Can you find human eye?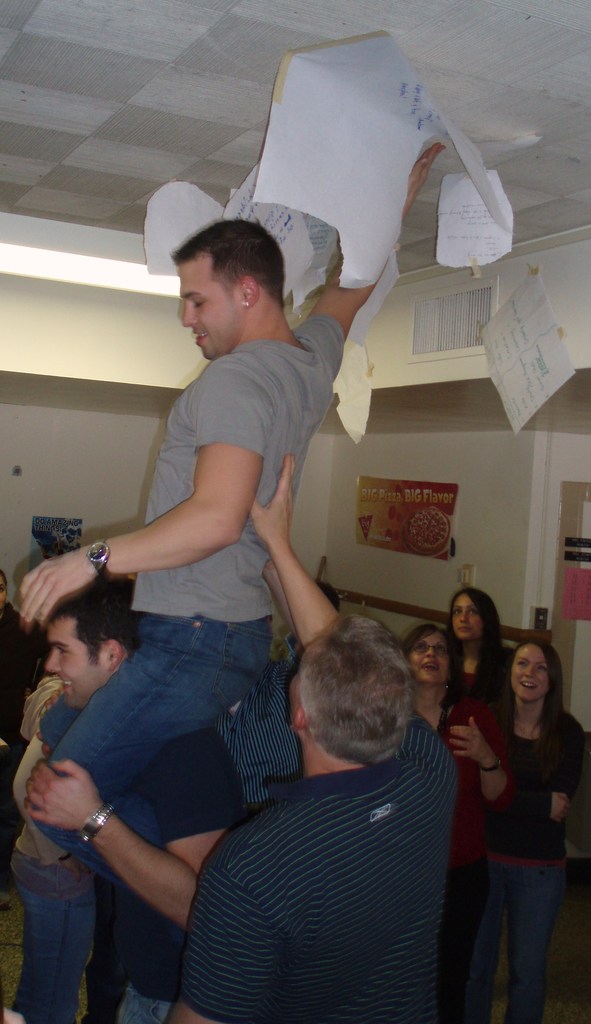
Yes, bounding box: (left=514, top=660, right=528, bottom=668).
